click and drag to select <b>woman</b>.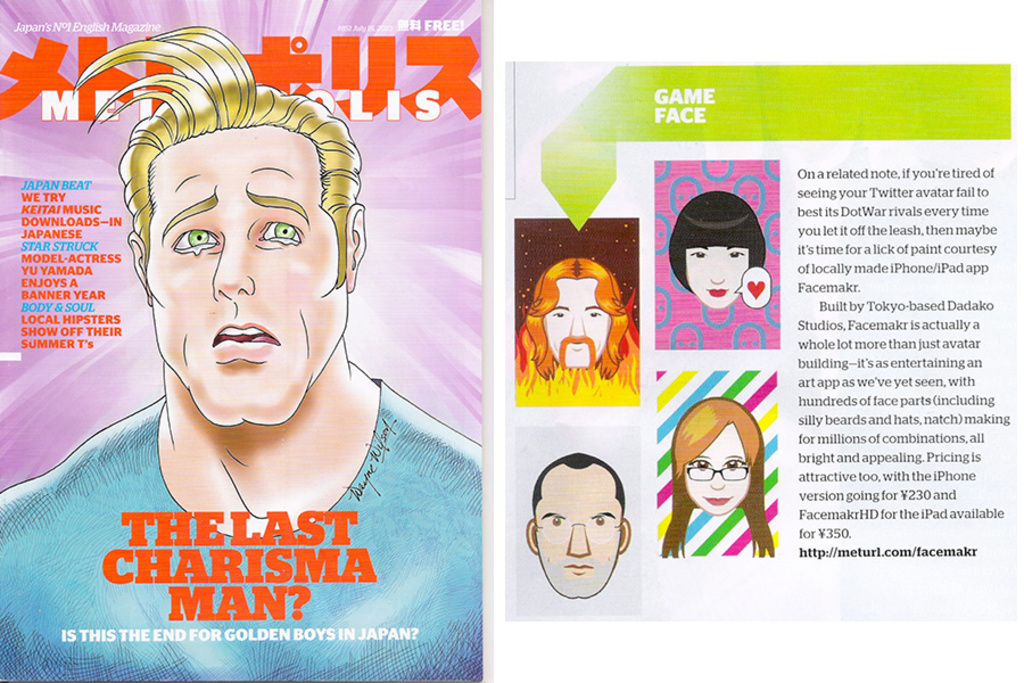
Selection: <region>652, 394, 782, 569</region>.
